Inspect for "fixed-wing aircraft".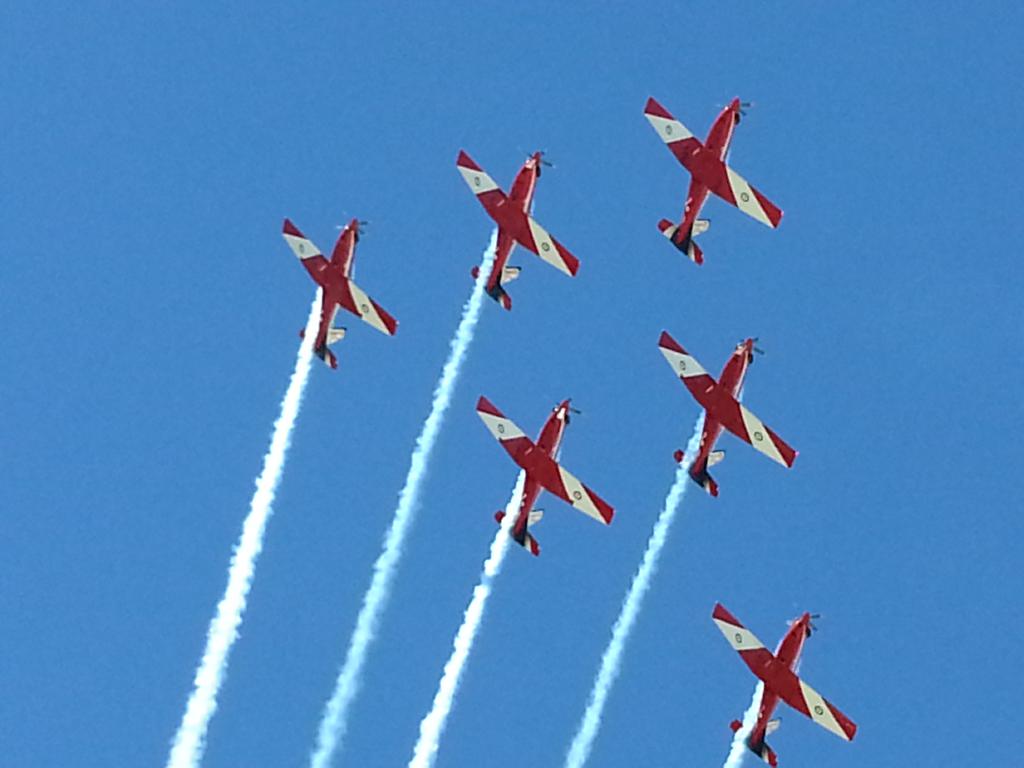
Inspection: [x1=280, y1=221, x2=401, y2=371].
